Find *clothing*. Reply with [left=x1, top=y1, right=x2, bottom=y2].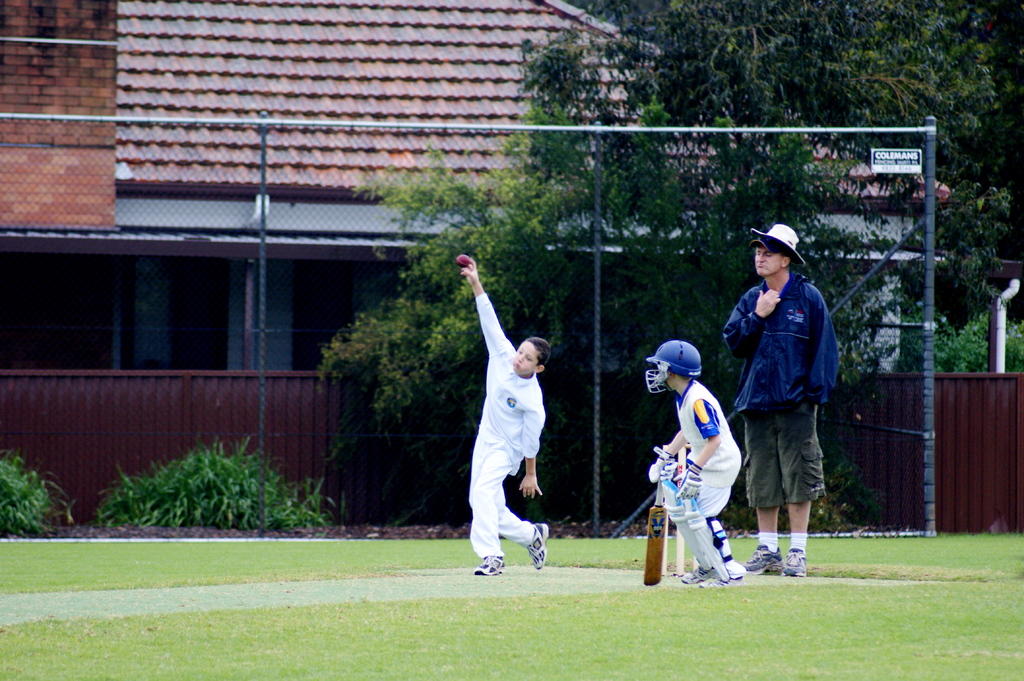
[left=657, top=376, right=738, bottom=571].
